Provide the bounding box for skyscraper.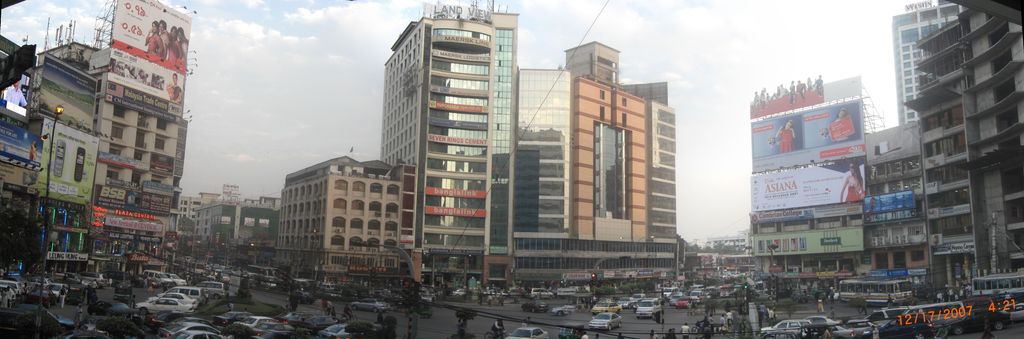
left=424, top=0, right=518, bottom=252.
